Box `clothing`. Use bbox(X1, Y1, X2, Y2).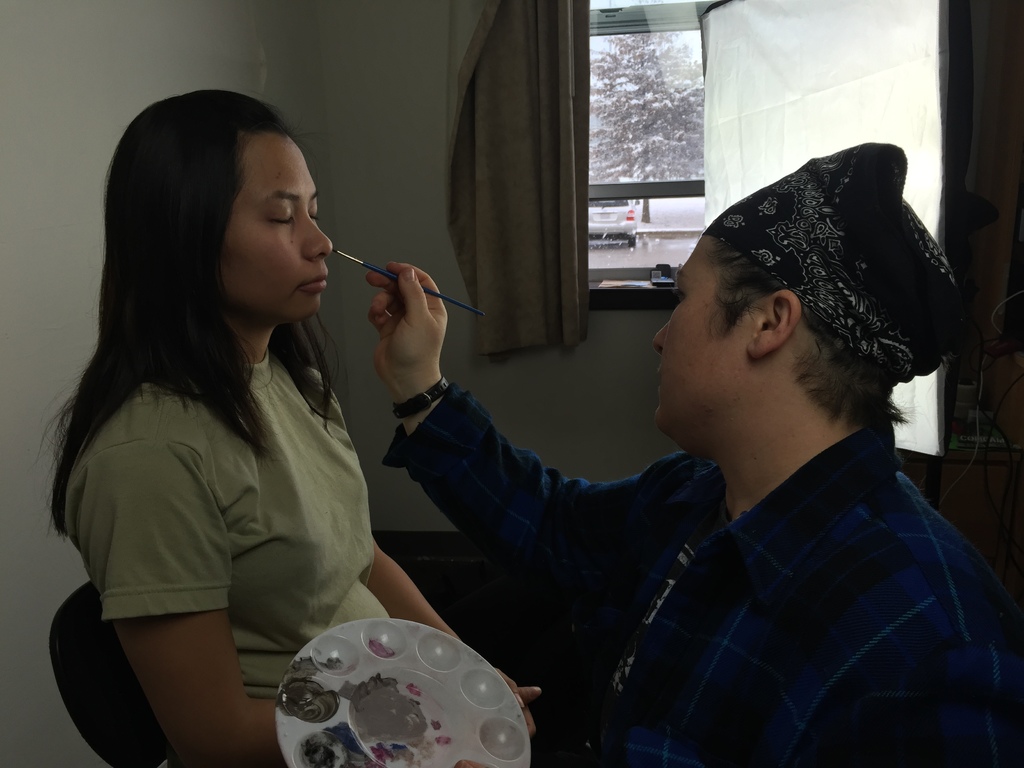
bbox(65, 344, 393, 699).
